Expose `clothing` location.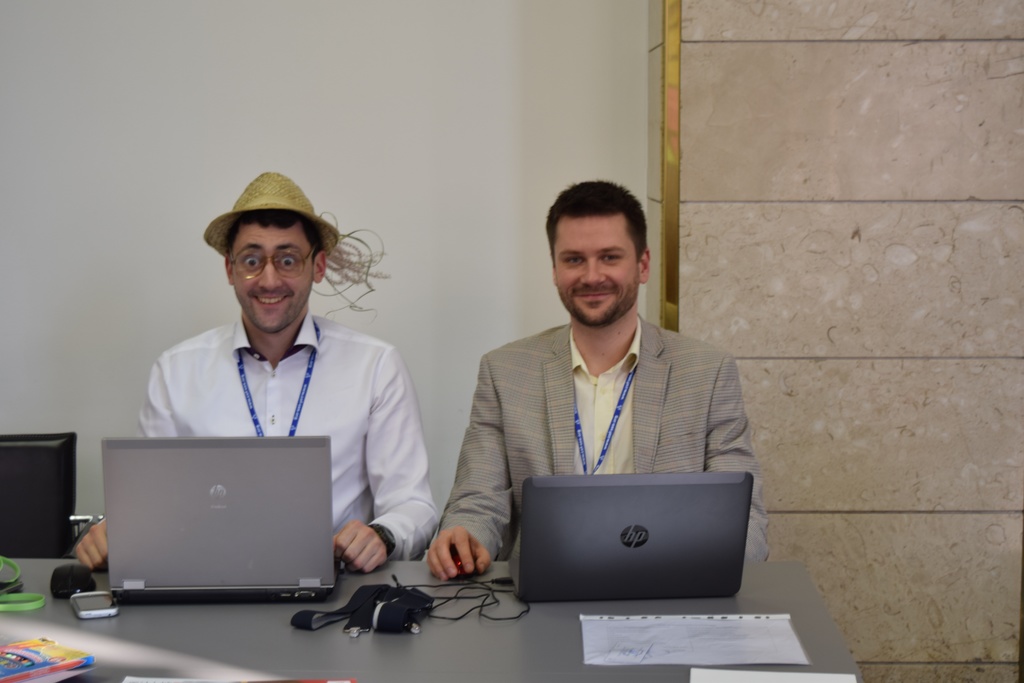
Exposed at <bbox>423, 269, 768, 564</bbox>.
